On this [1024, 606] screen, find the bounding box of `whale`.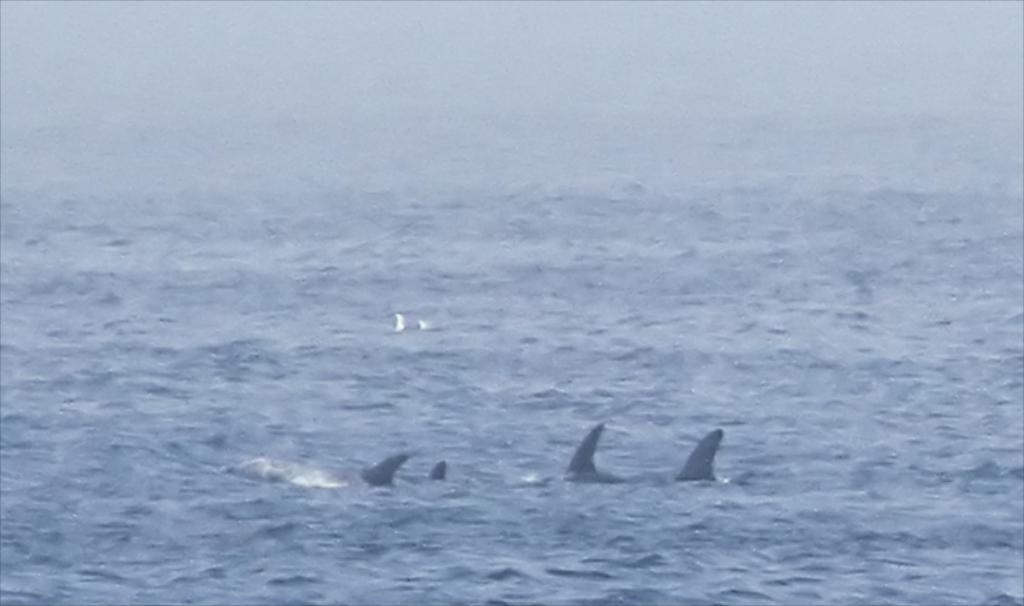
Bounding box: l=664, t=437, r=725, b=478.
